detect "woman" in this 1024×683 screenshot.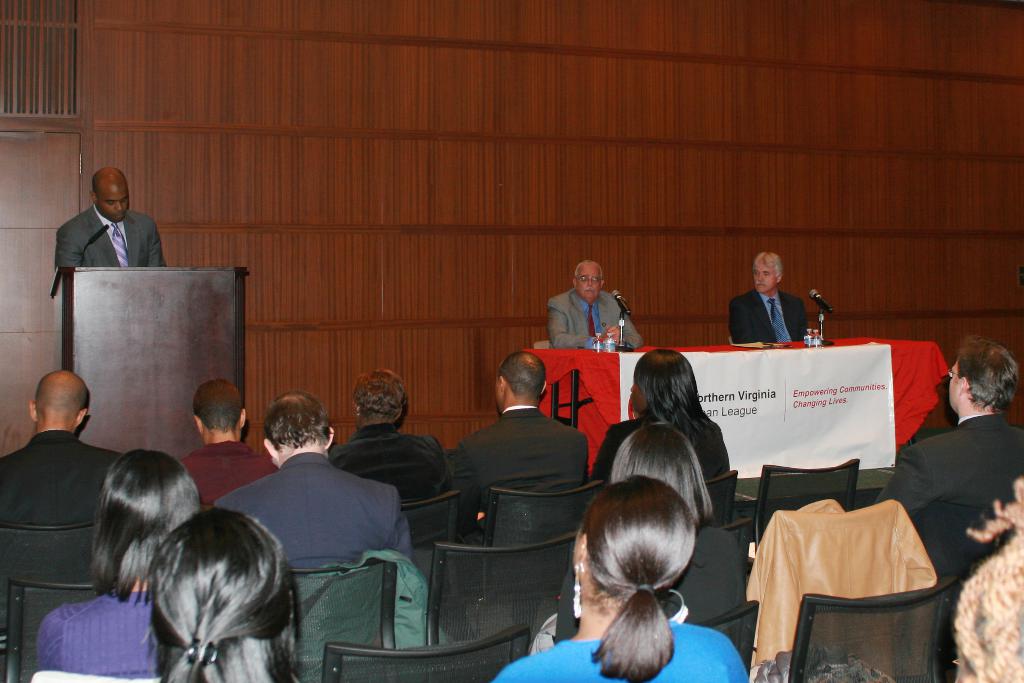
Detection: rect(551, 420, 754, 640).
